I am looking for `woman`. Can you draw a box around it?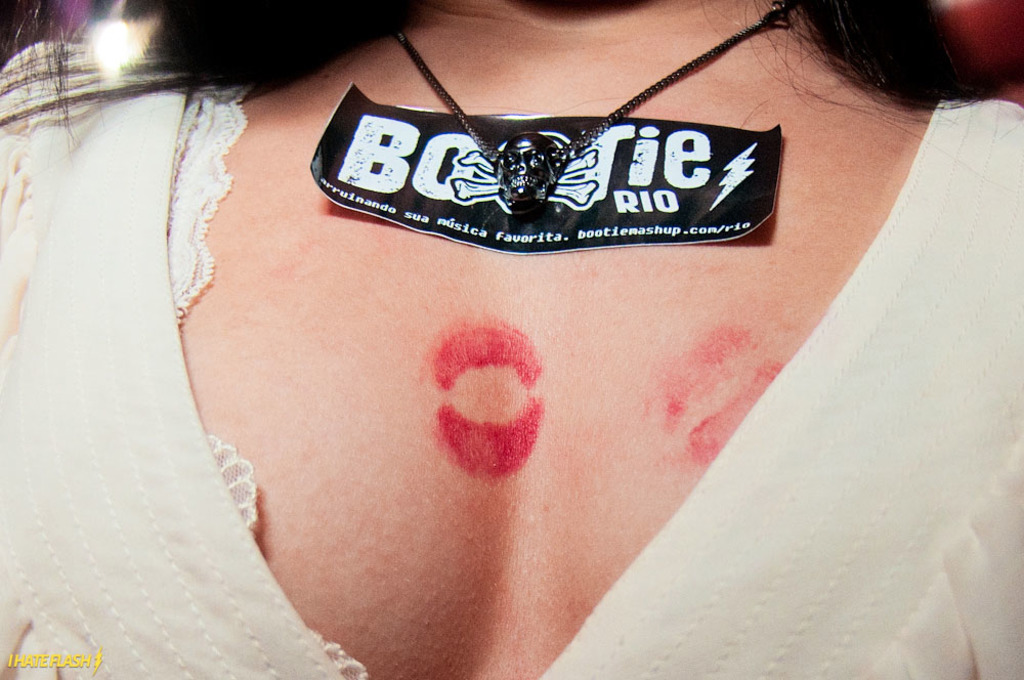
Sure, the bounding box is box=[0, 0, 1023, 679].
